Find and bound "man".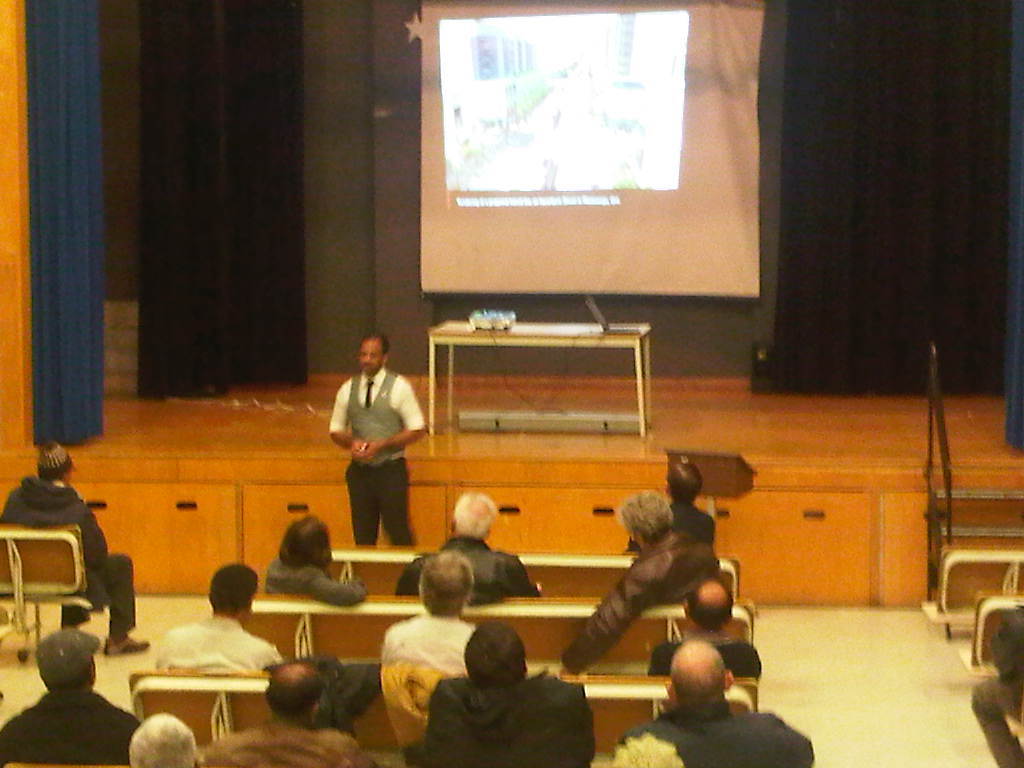
Bound: Rect(375, 551, 479, 676).
